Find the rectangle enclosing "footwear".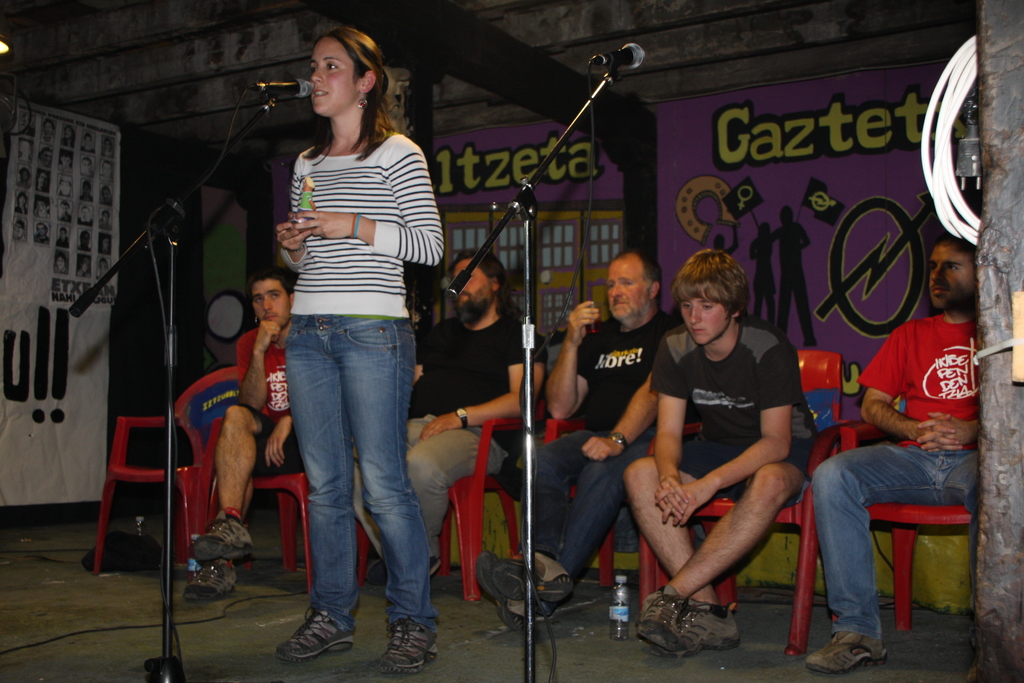
[x1=653, y1=602, x2=744, y2=661].
